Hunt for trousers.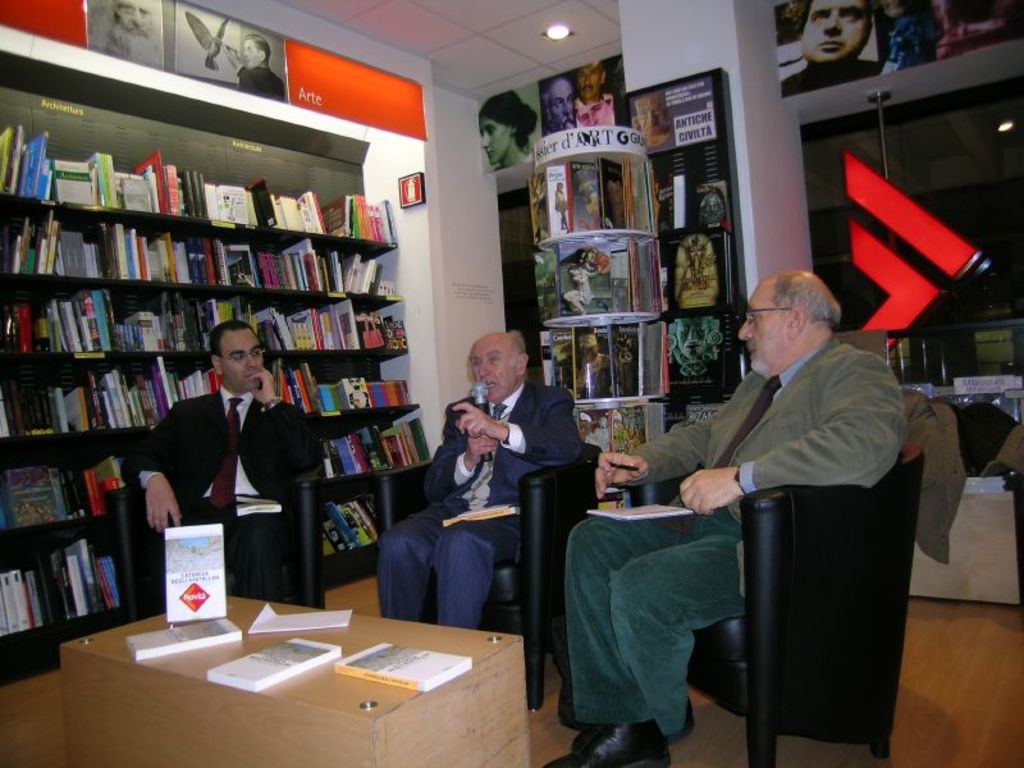
Hunted down at bbox(374, 515, 515, 630).
